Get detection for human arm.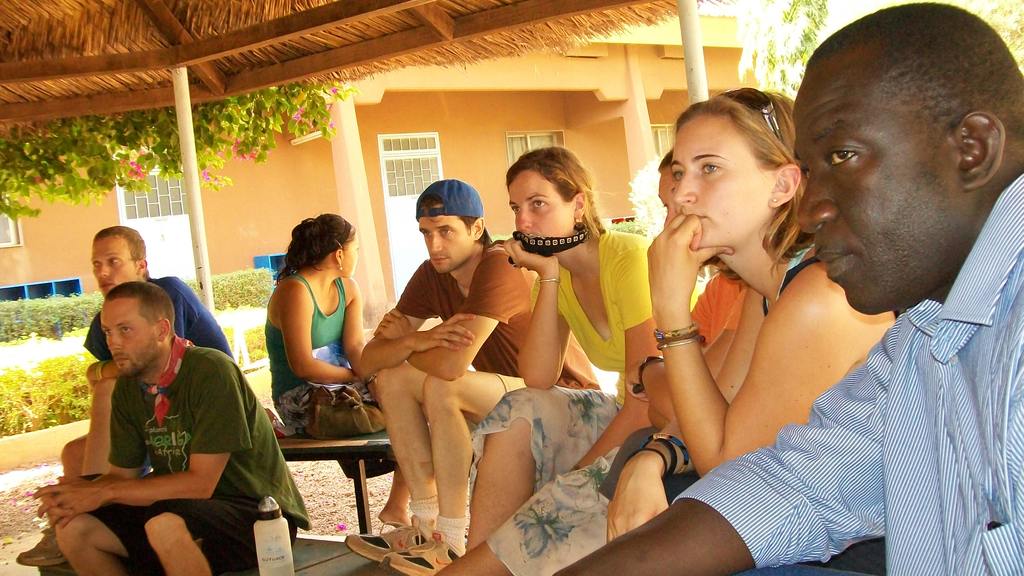
Detection: bbox=[571, 240, 678, 466].
